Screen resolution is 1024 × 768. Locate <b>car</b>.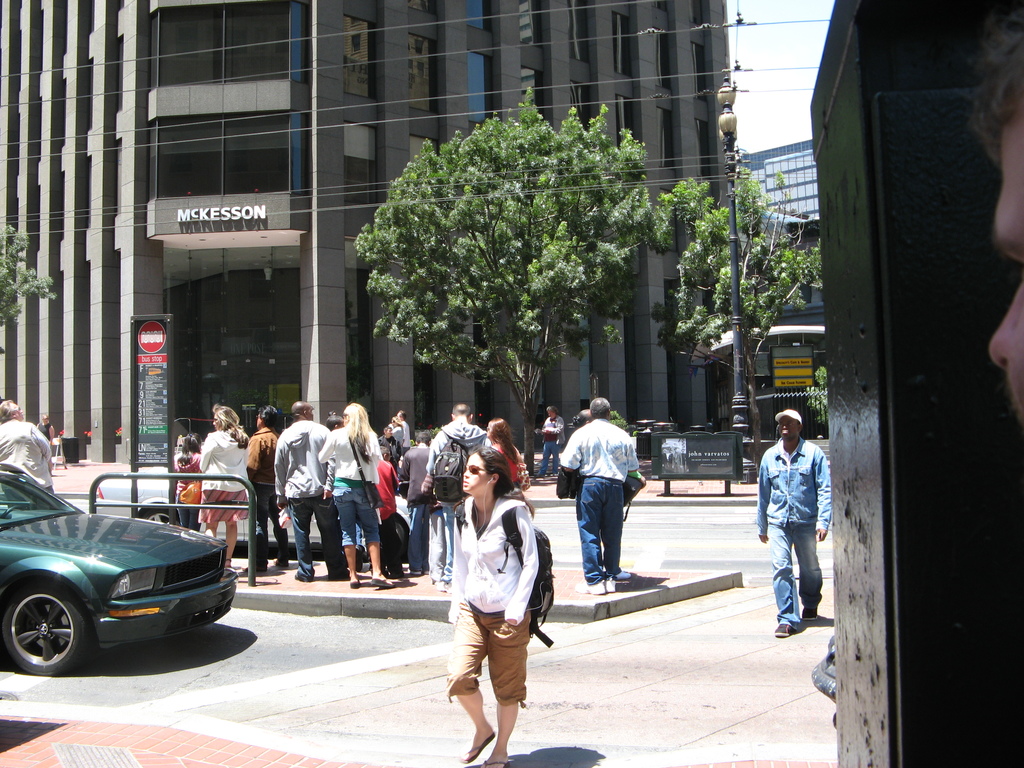
(left=0, top=461, right=235, bottom=675).
